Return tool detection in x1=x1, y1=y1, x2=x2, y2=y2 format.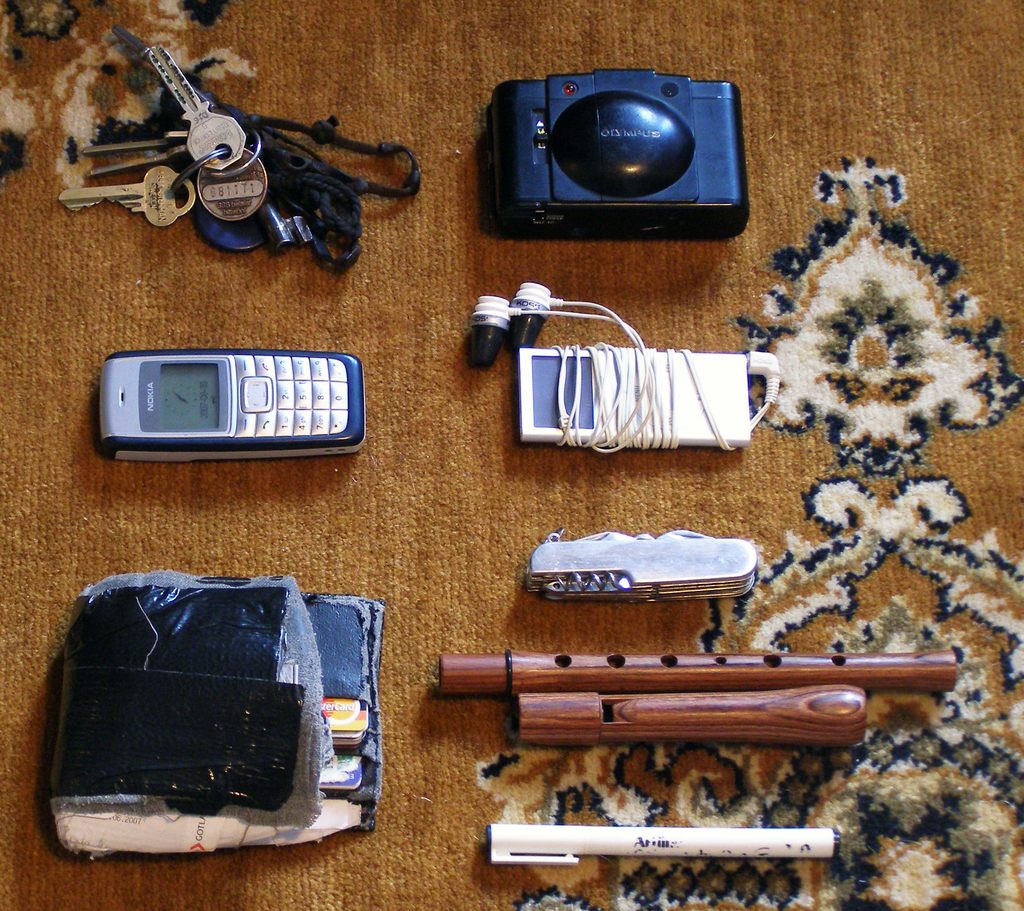
x1=72, y1=46, x2=444, y2=273.
